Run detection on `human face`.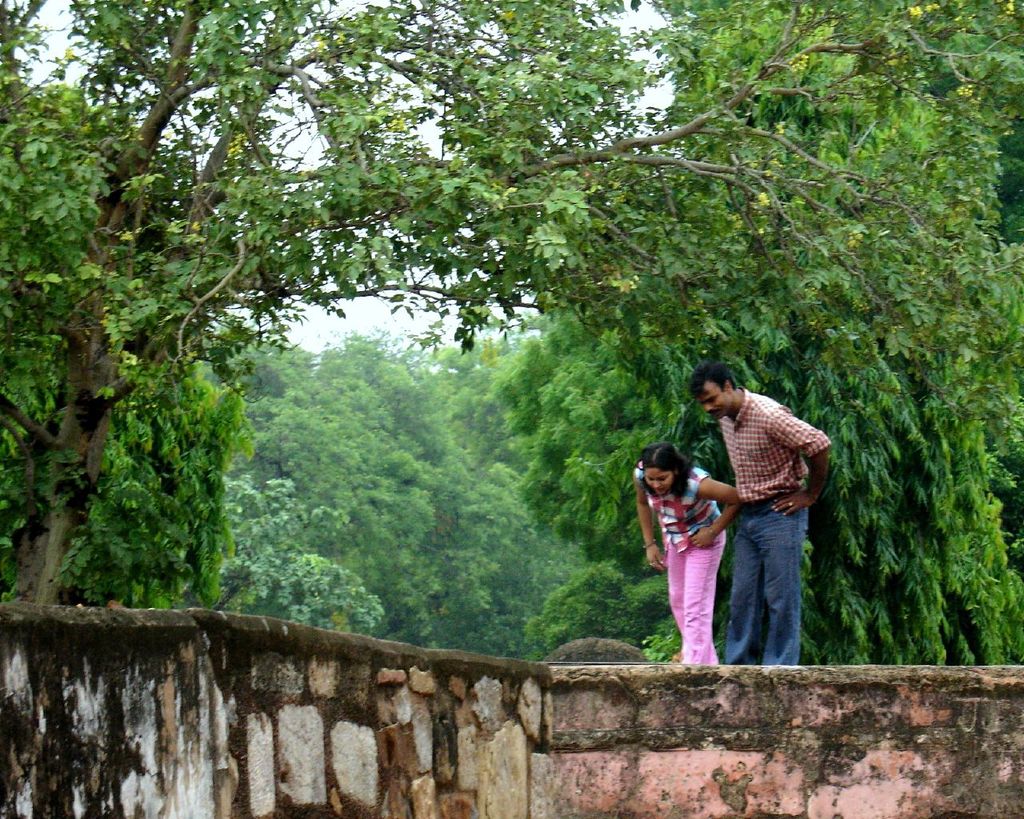
Result: 641,465,675,494.
